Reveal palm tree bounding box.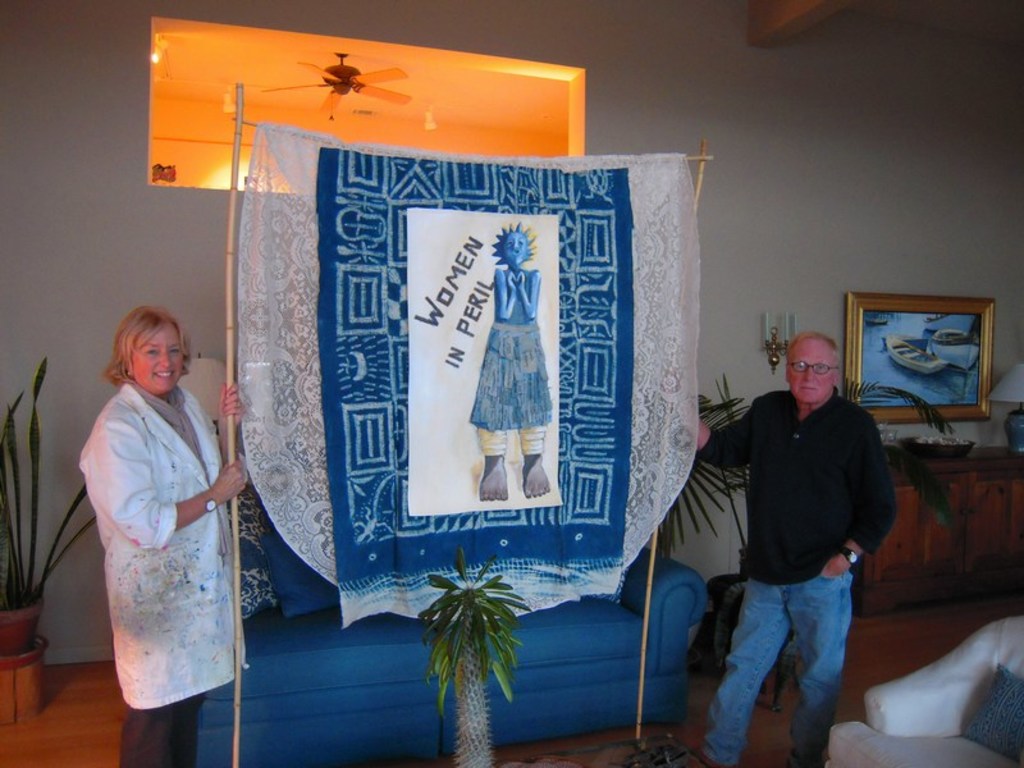
Revealed: (408,572,535,756).
